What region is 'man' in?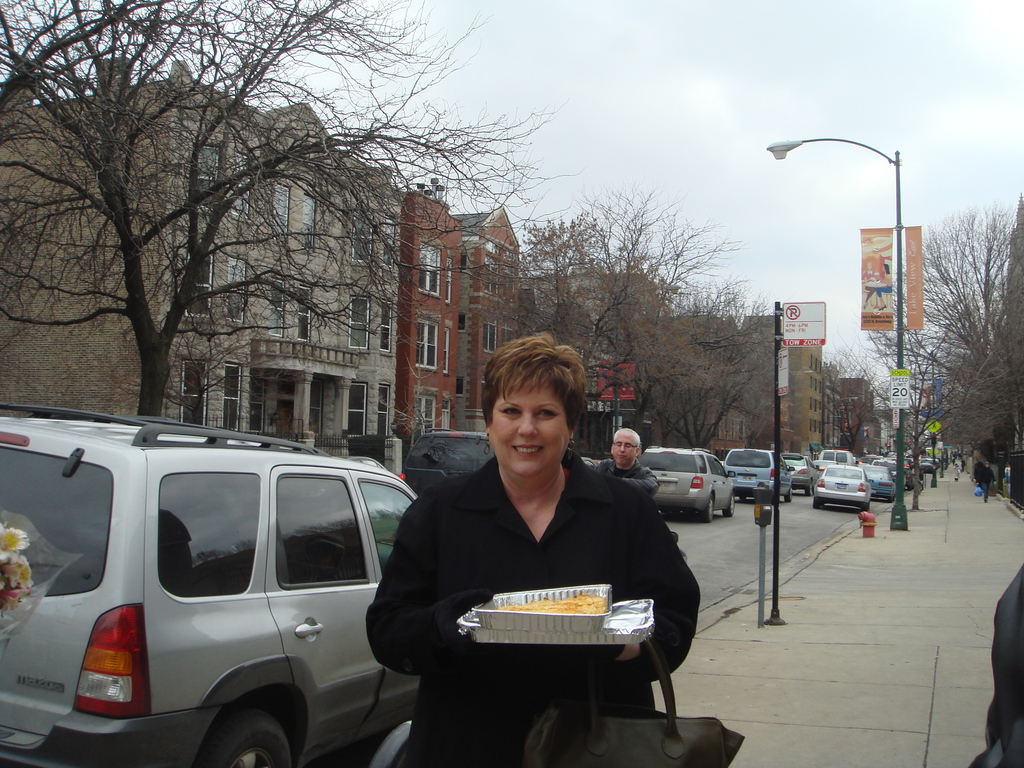
<box>961,455,967,471</box>.
